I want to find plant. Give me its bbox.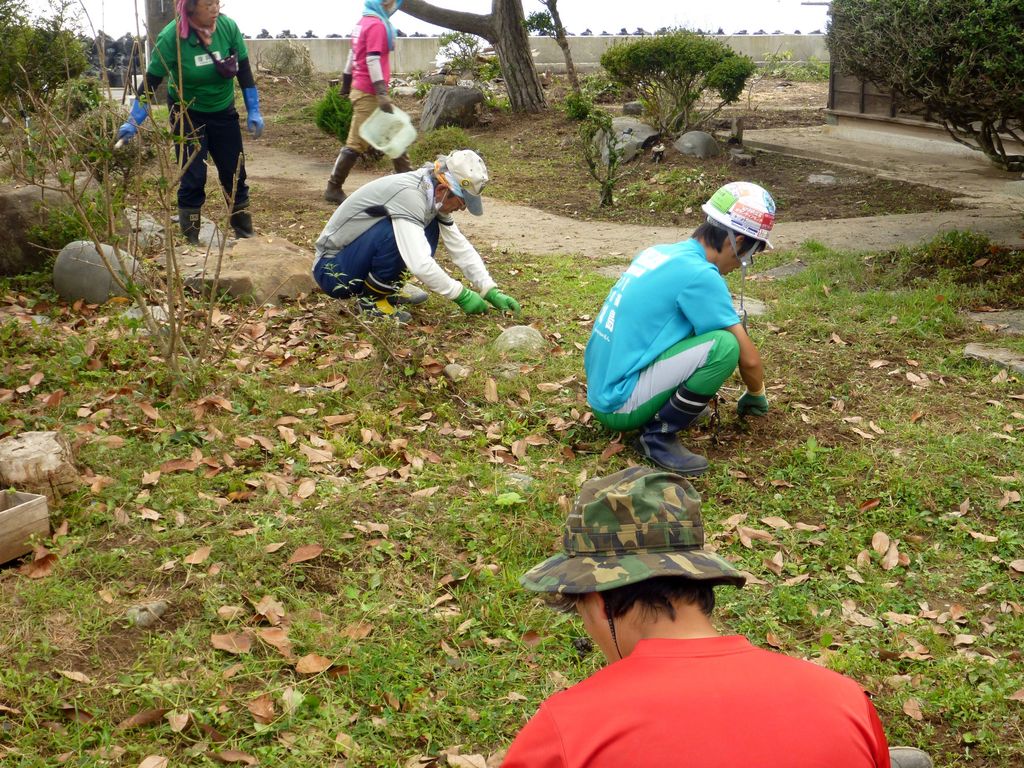
pyautogui.locateOnScreen(957, 221, 1001, 266).
